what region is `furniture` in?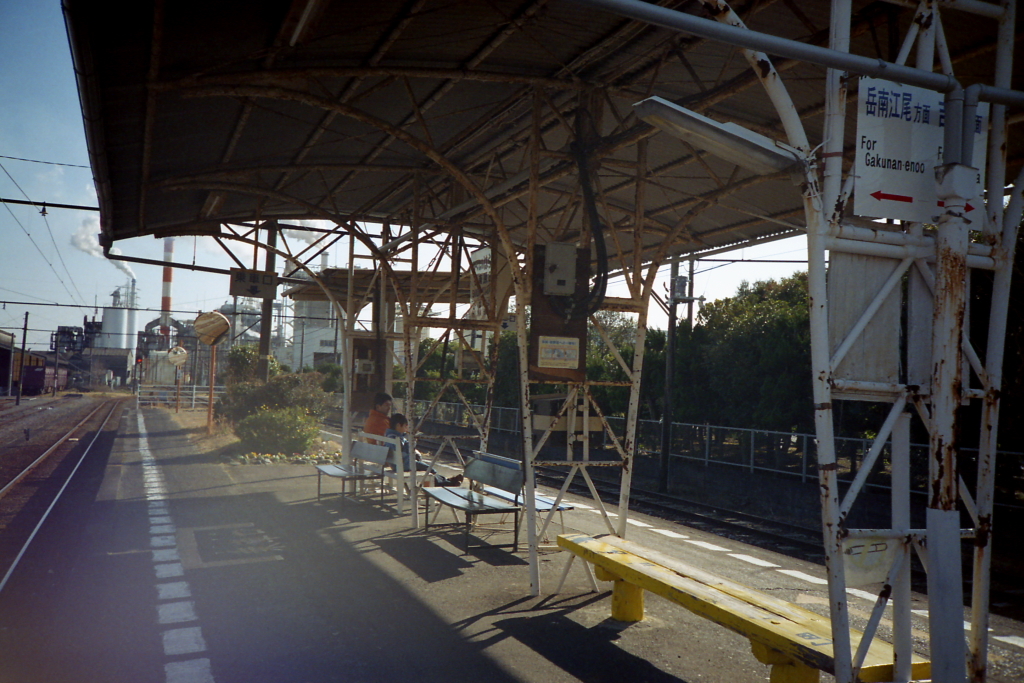
[left=353, top=429, right=439, bottom=498].
